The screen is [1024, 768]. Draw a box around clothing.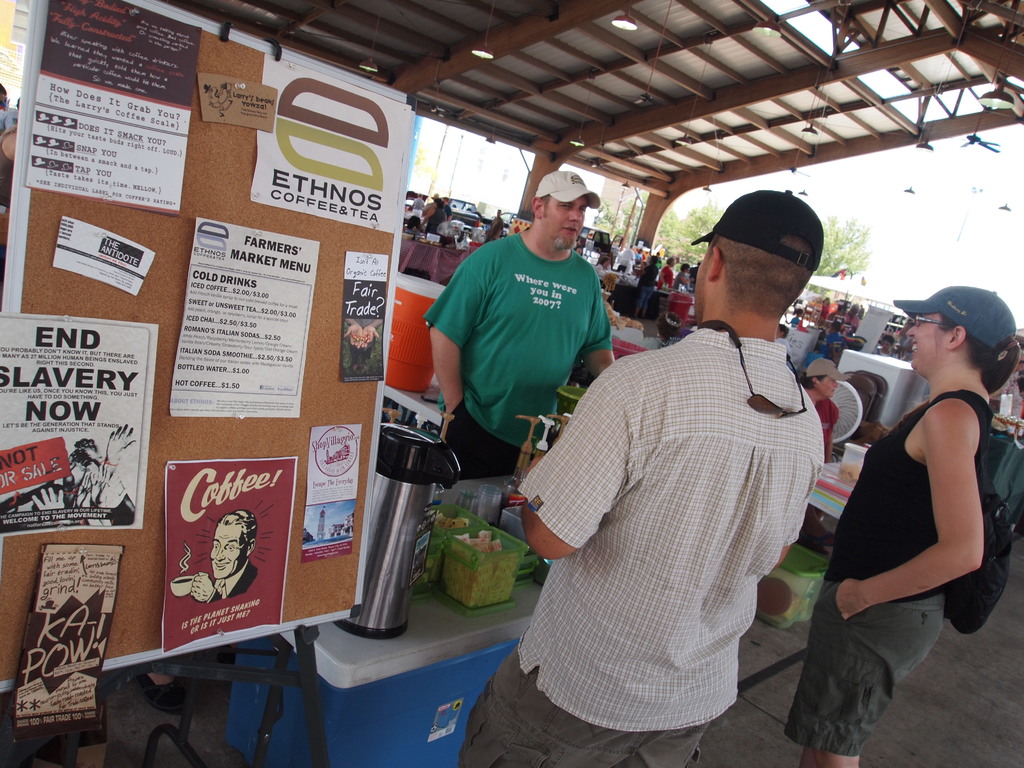
crop(426, 233, 615, 451).
